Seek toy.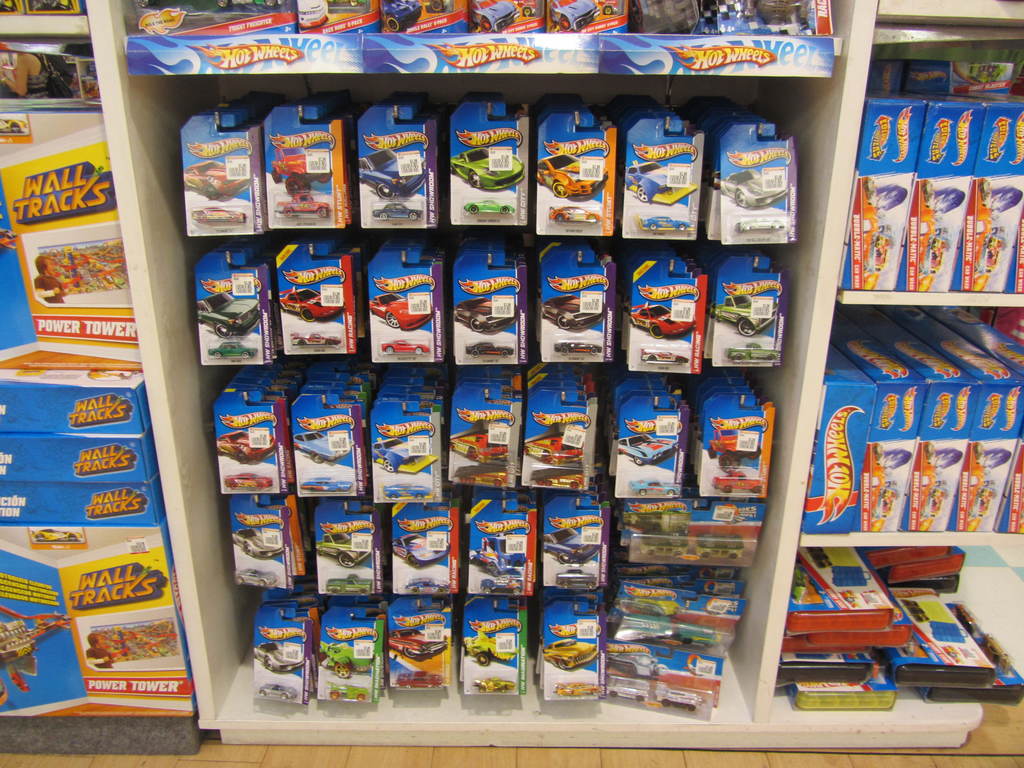
(532,462,589,491).
